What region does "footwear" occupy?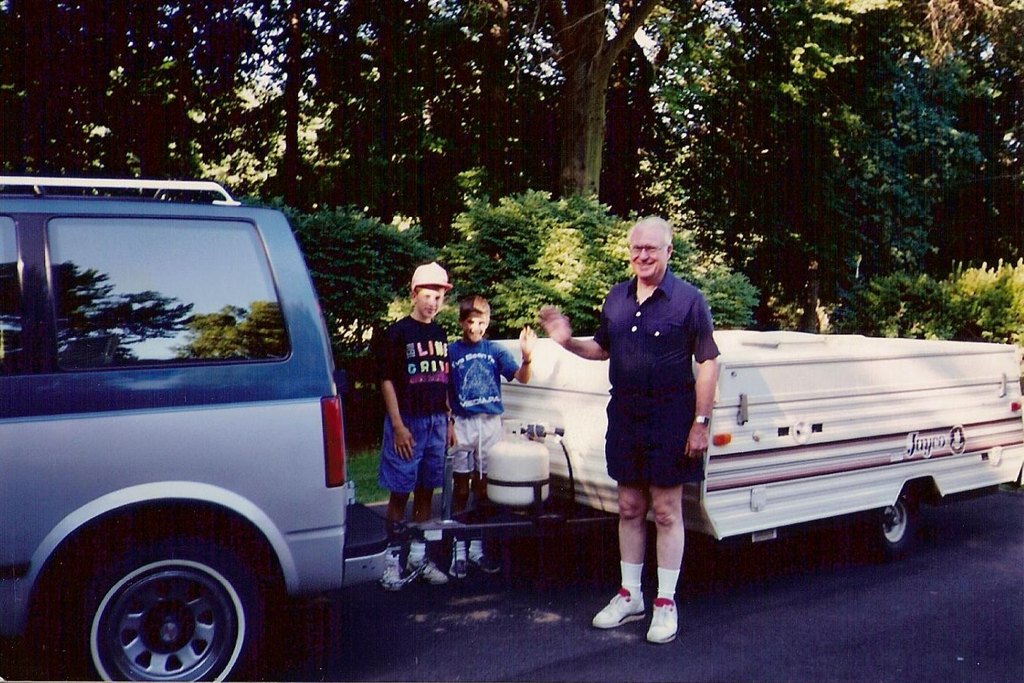
x1=449, y1=559, x2=470, y2=580.
